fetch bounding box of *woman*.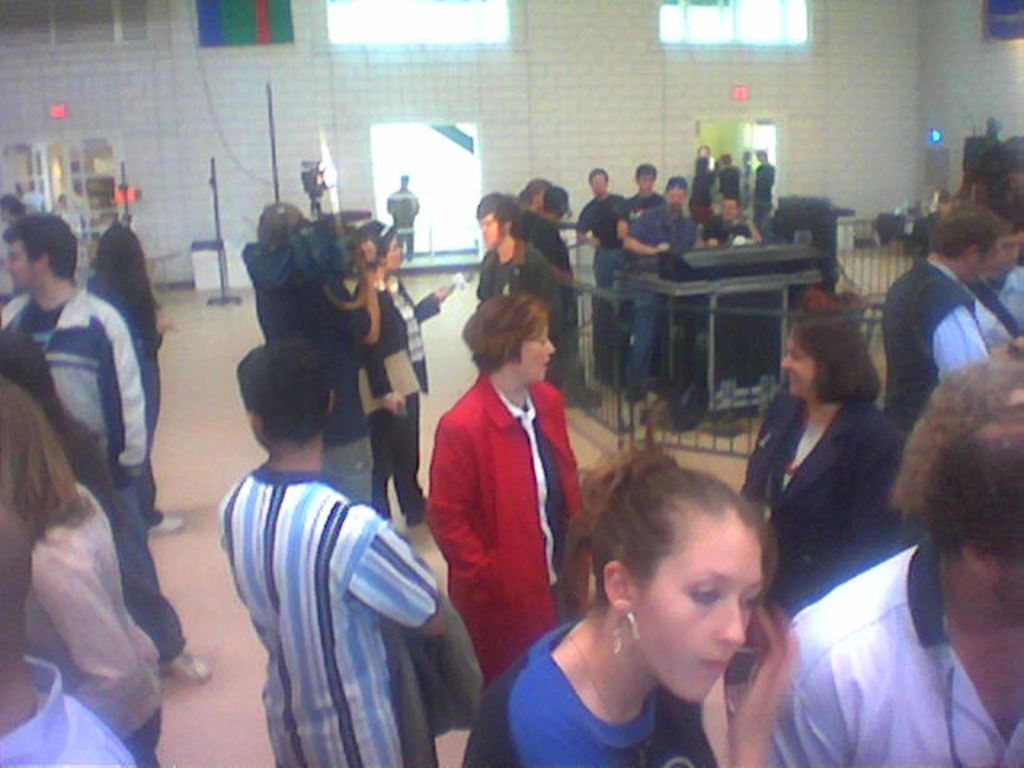
Bbox: box(459, 451, 797, 766).
